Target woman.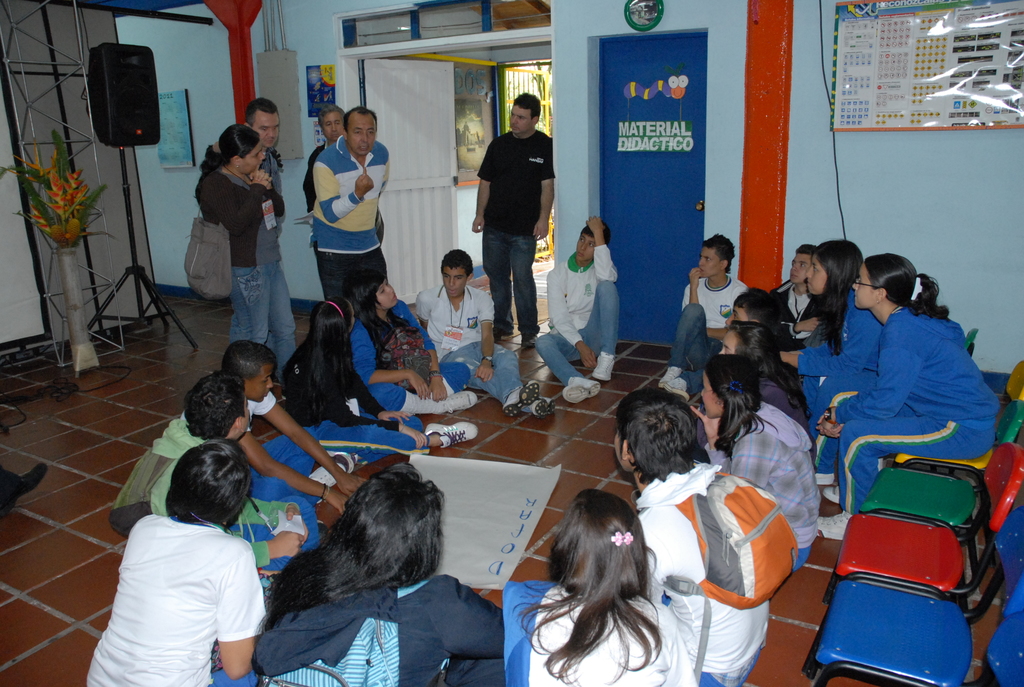
Target region: Rect(281, 294, 481, 461).
